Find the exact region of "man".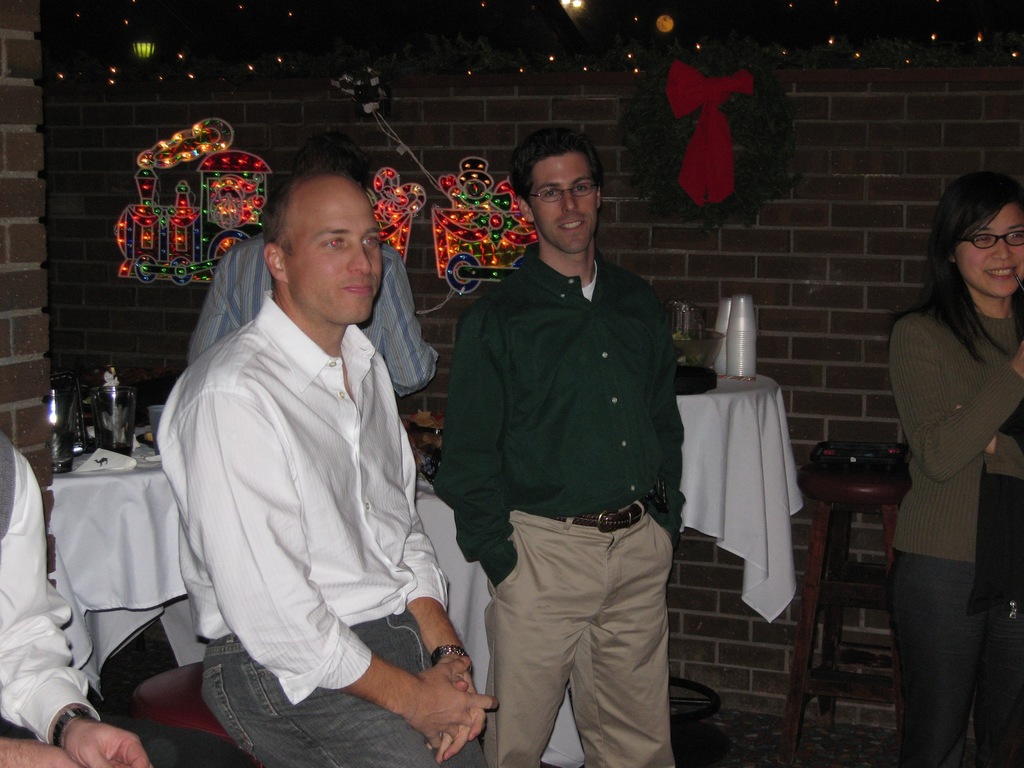
Exact region: (181,136,442,392).
